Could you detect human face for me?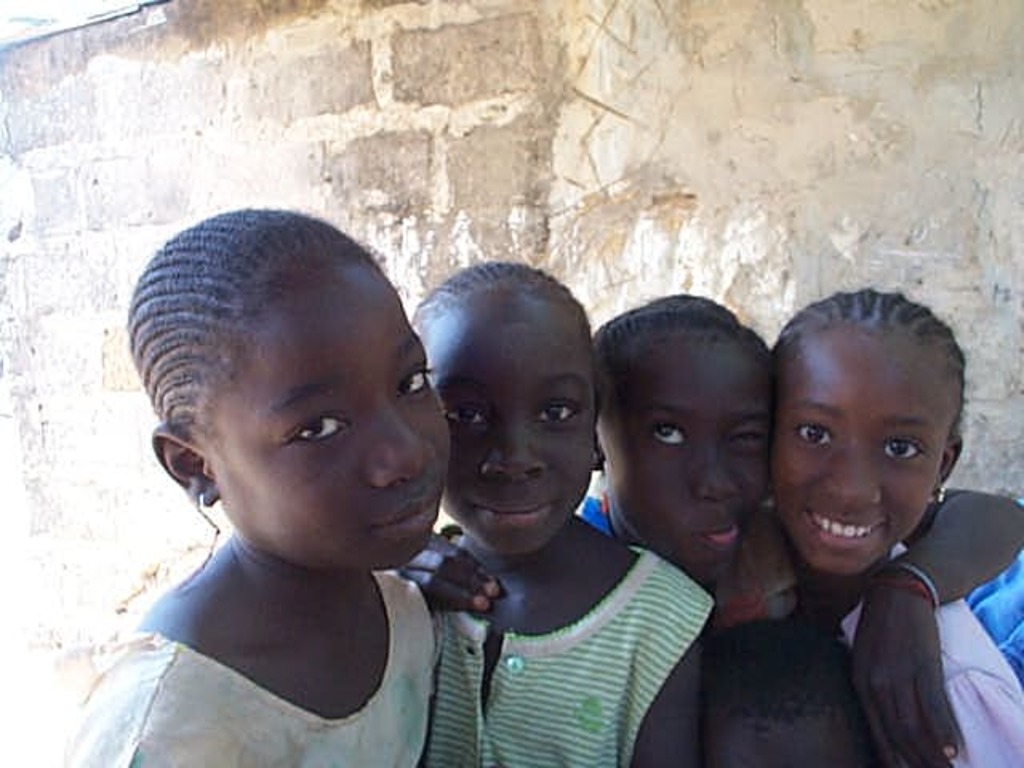
Detection result: x1=203 y1=270 x2=450 y2=565.
